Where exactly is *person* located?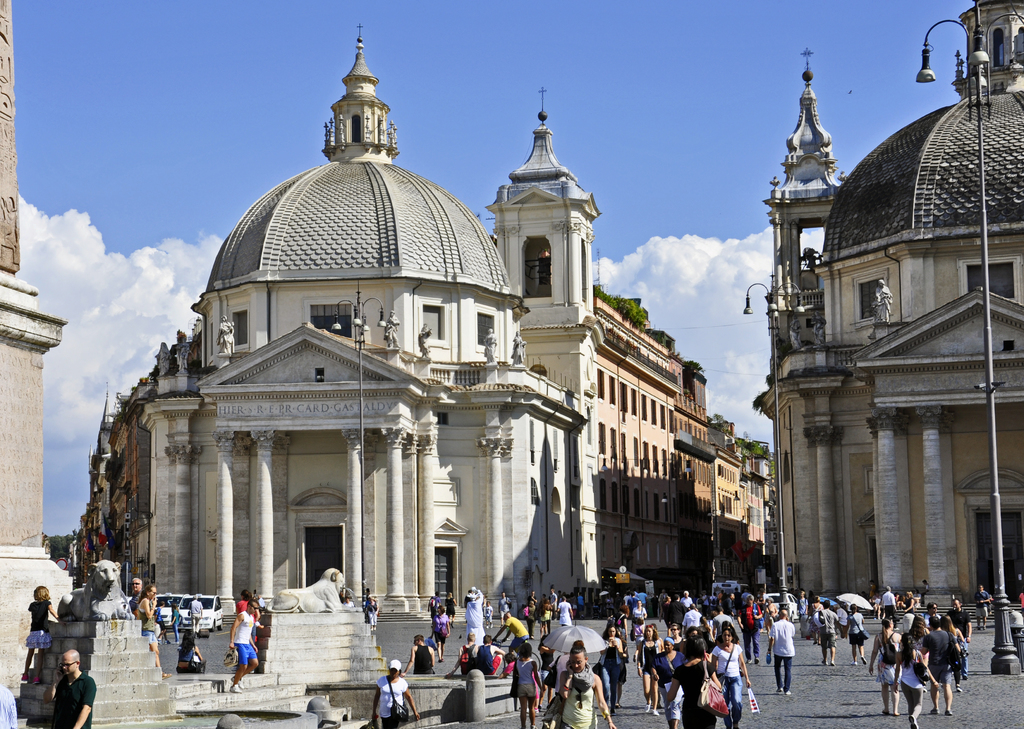
Its bounding box is l=381, t=310, r=402, b=351.
